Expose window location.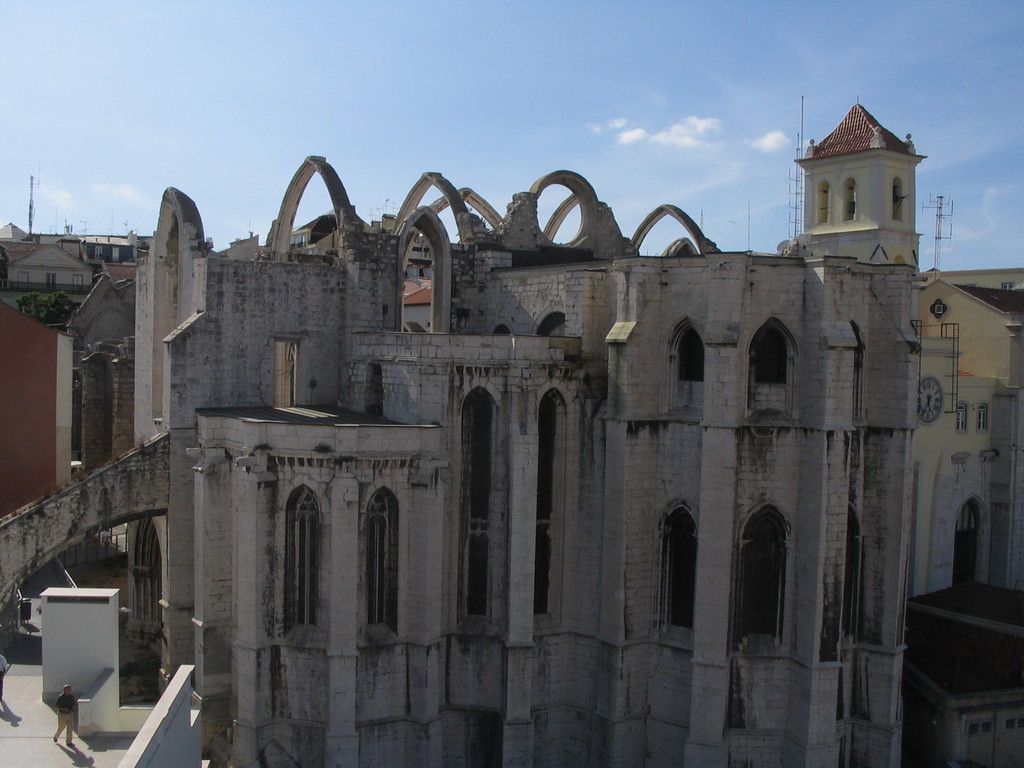
Exposed at locate(18, 272, 29, 288).
